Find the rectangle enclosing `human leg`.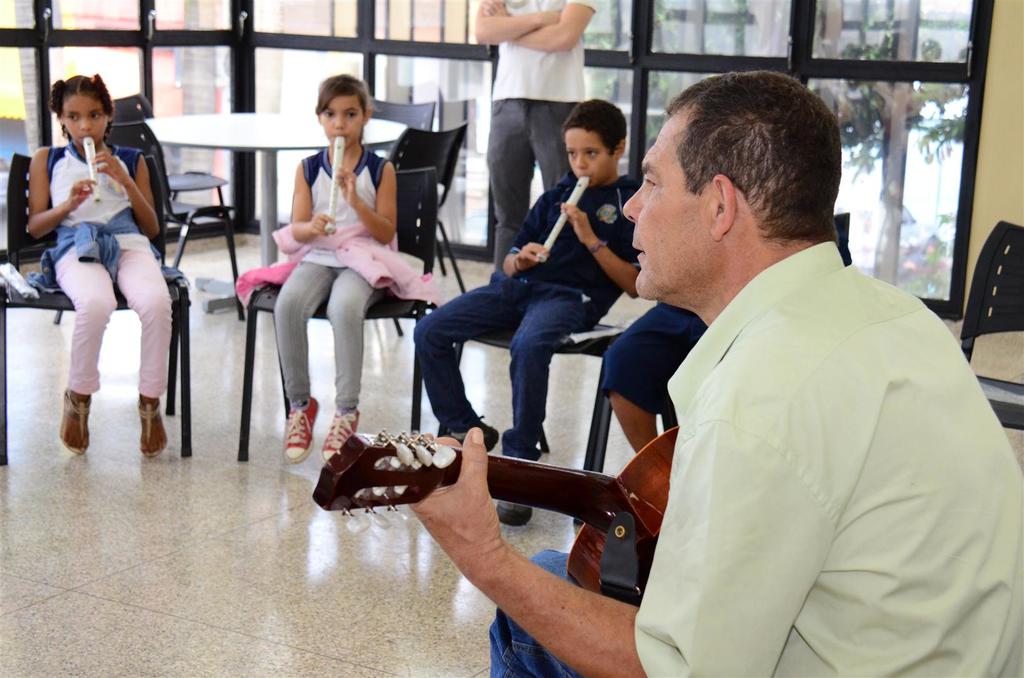
left=484, top=70, right=526, bottom=261.
